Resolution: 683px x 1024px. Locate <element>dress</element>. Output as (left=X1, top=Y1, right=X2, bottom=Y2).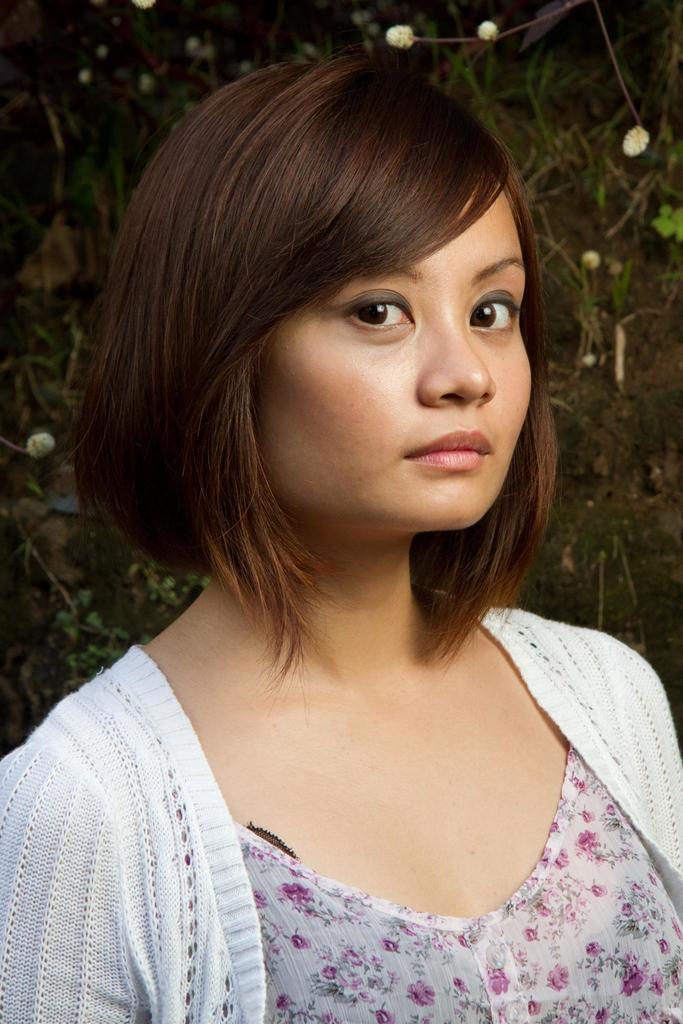
(left=39, top=369, right=682, bottom=1023).
